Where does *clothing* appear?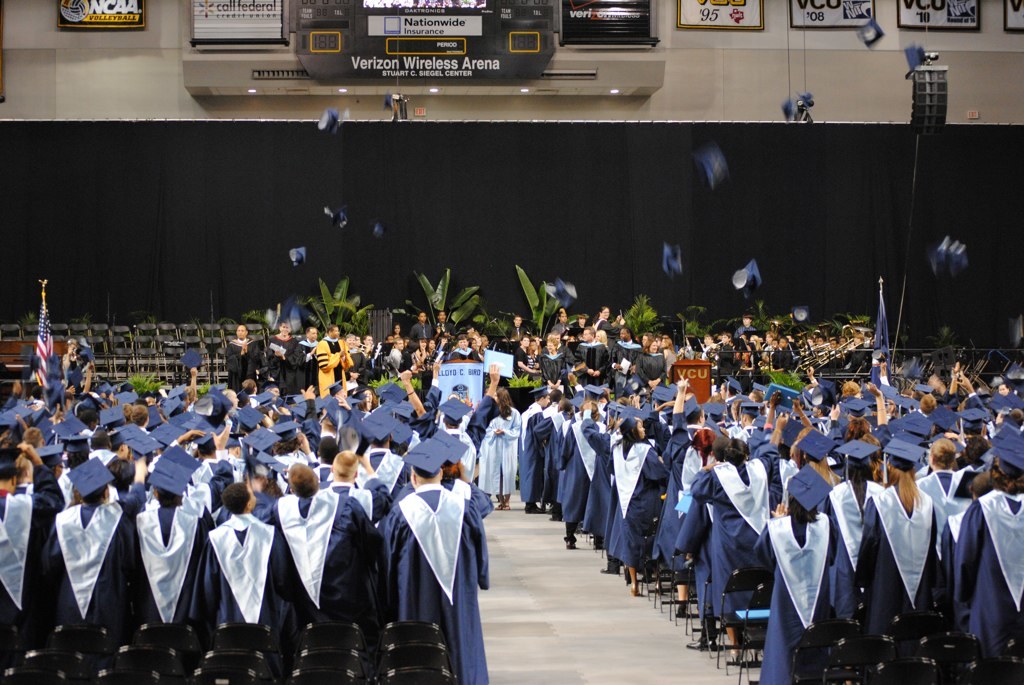
Appears at 602, 432, 681, 569.
